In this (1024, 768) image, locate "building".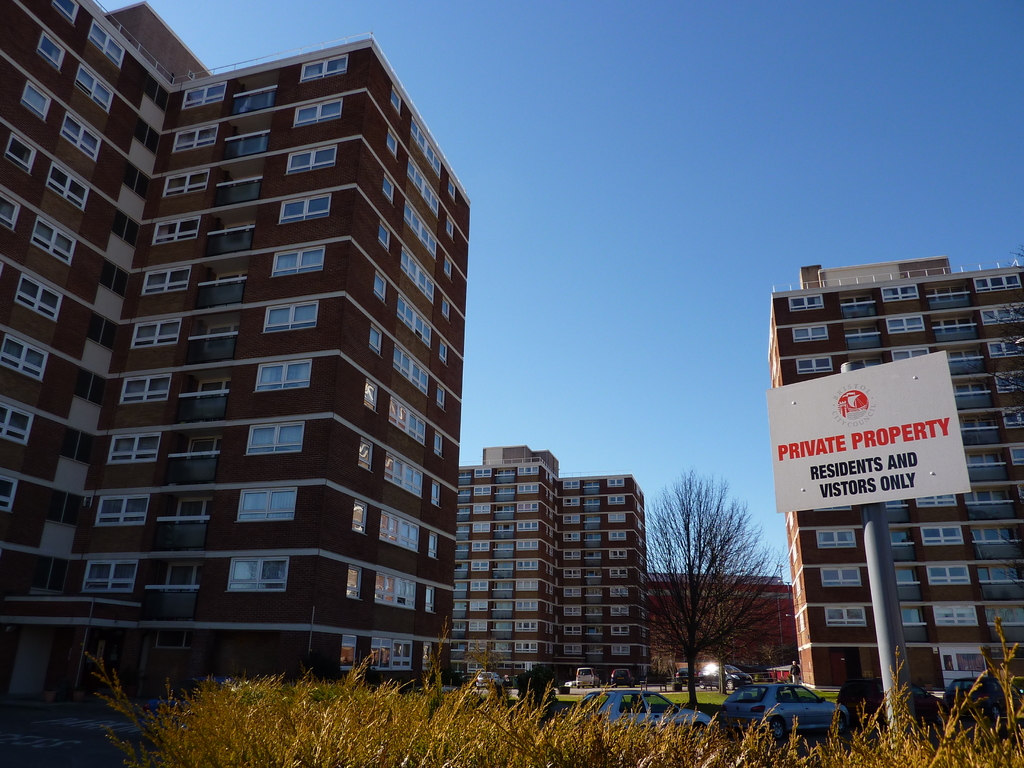
Bounding box: 460, 445, 653, 689.
